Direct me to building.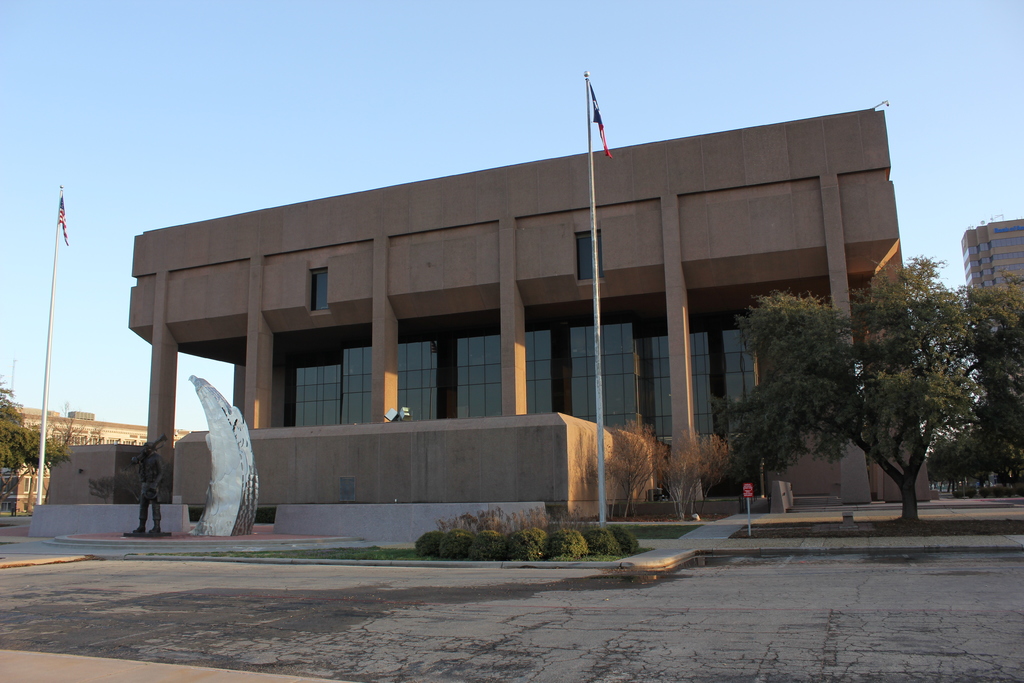
Direction: box(124, 101, 913, 509).
